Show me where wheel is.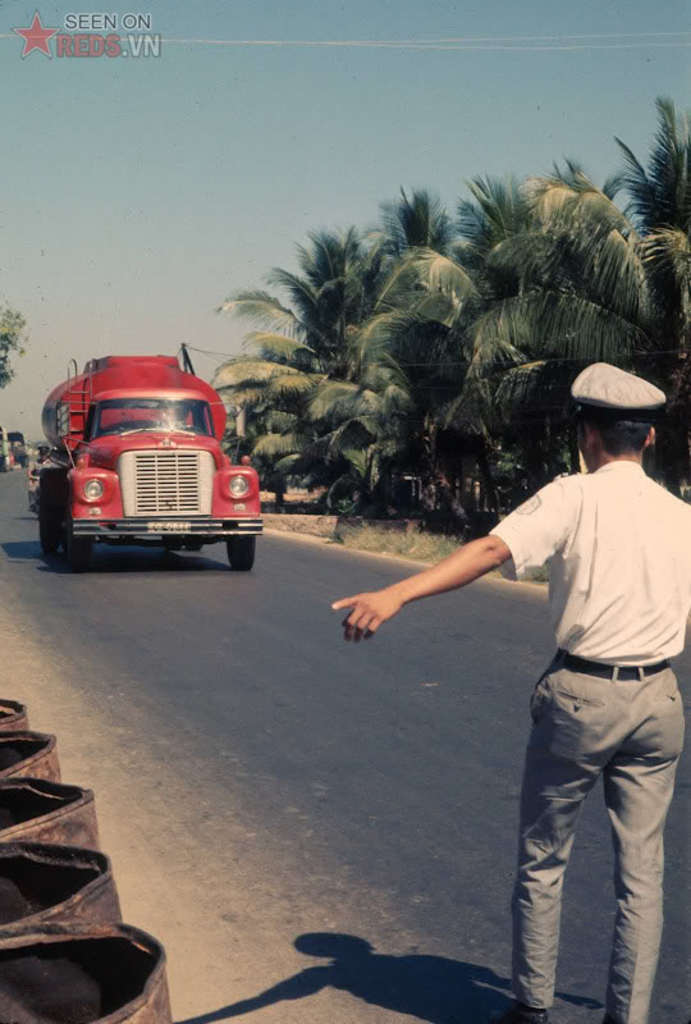
wheel is at 31 515 60 553.
